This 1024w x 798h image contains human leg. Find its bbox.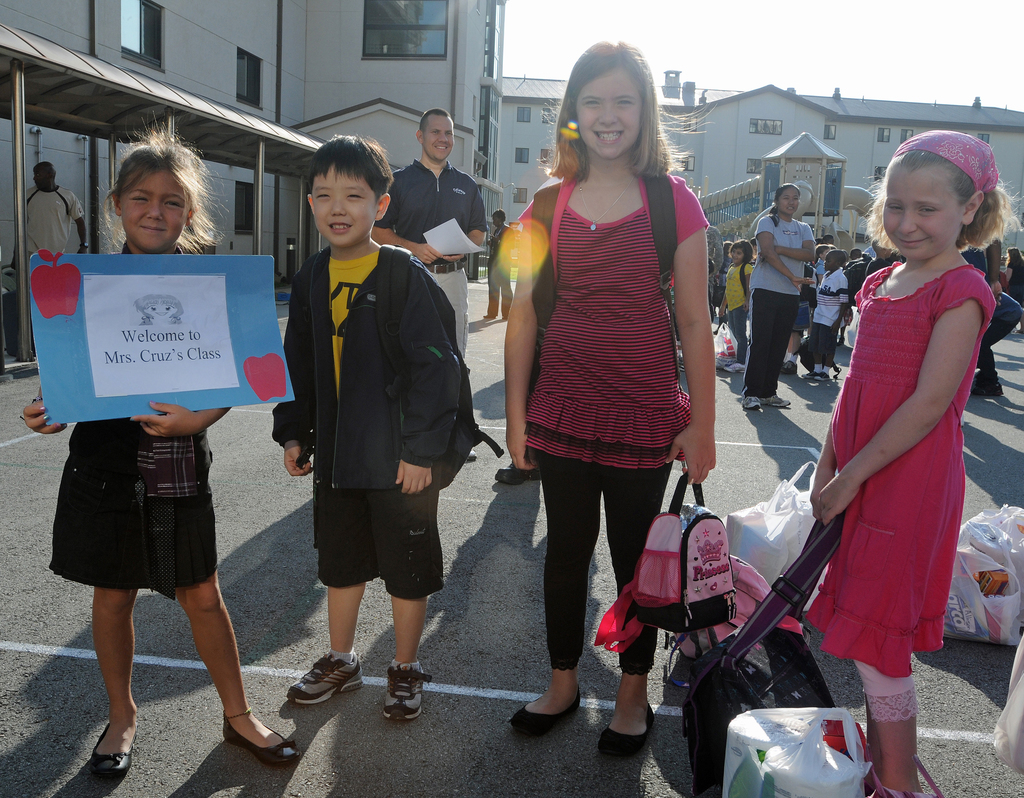
[x1=371, y1=475, x2=445, y2=715].
